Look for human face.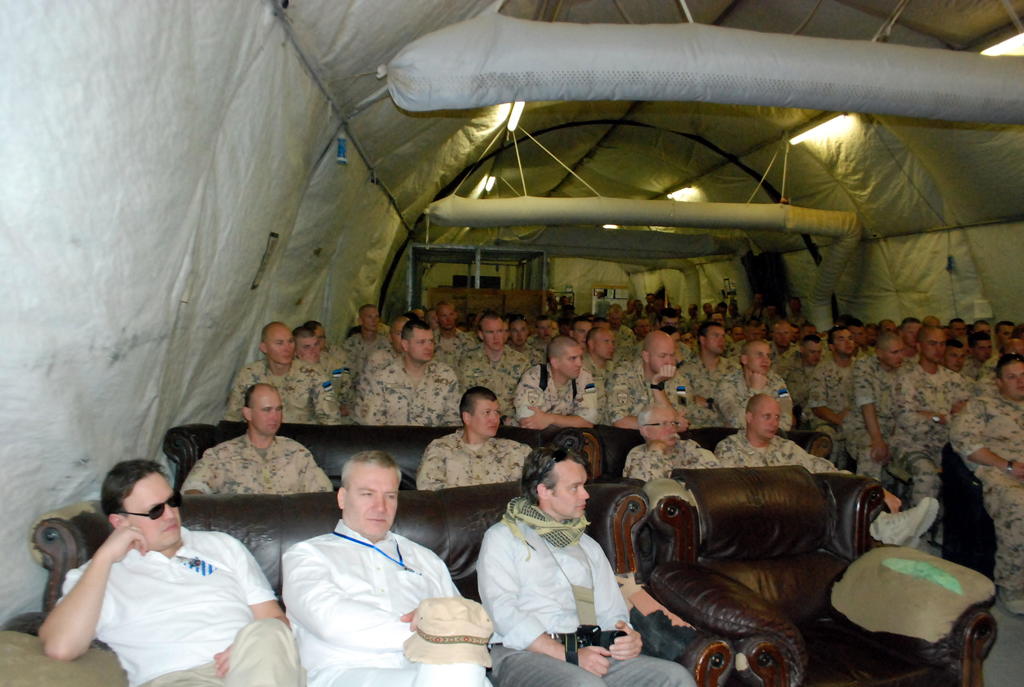
Found: crop(556, 463, 587, 522).
